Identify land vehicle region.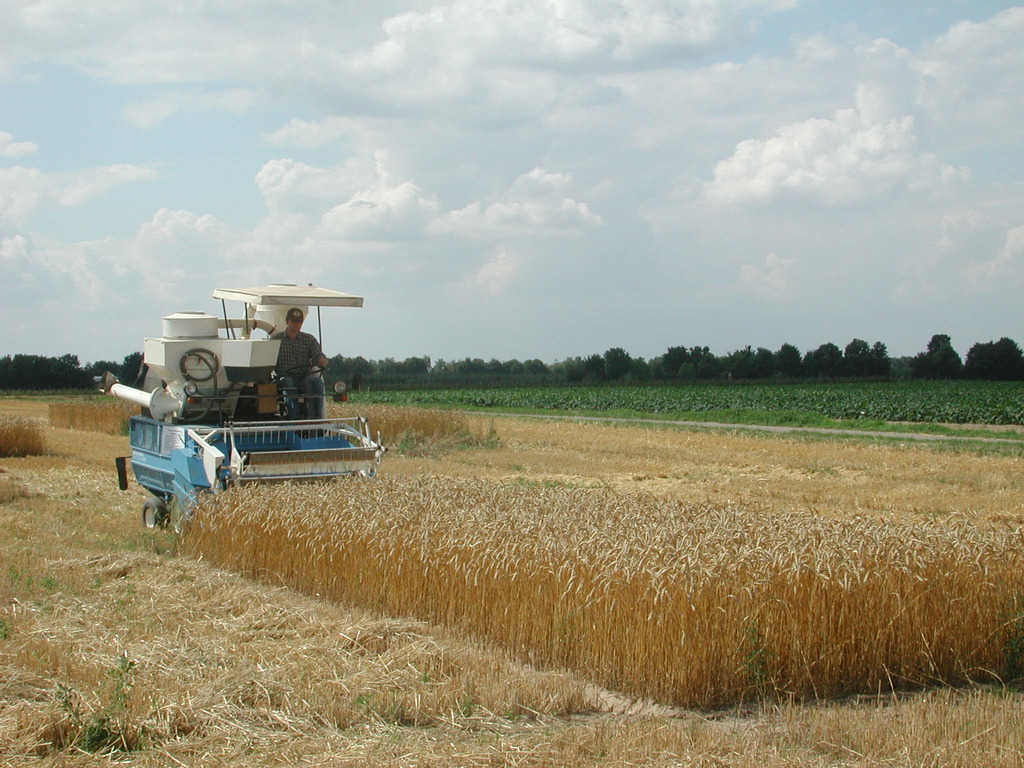
Region: 115/282/381/527.
